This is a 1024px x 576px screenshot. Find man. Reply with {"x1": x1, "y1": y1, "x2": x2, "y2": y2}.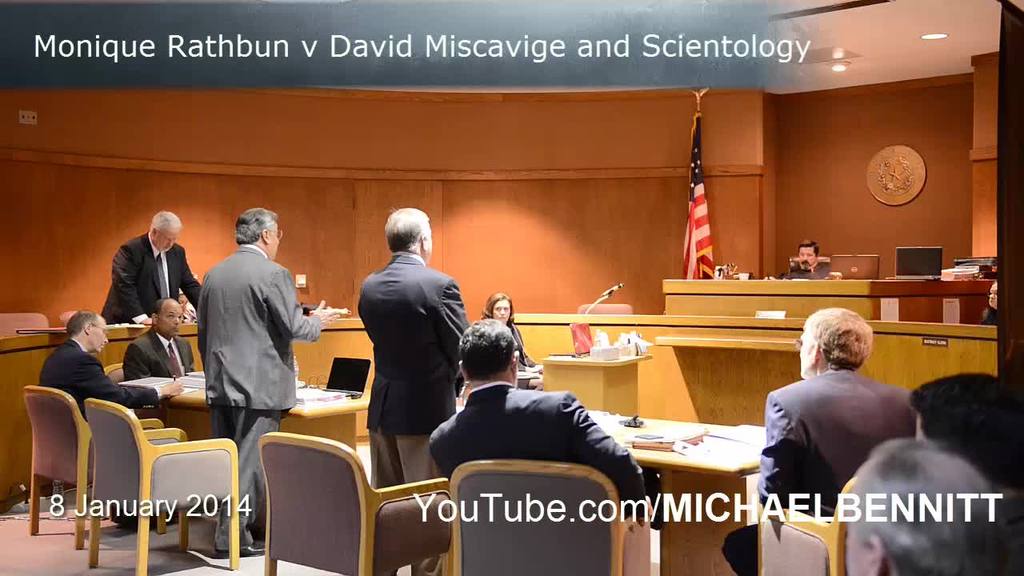
{"x1": 978, "y1": 258, "x2": 1000, "y2": 283}.
